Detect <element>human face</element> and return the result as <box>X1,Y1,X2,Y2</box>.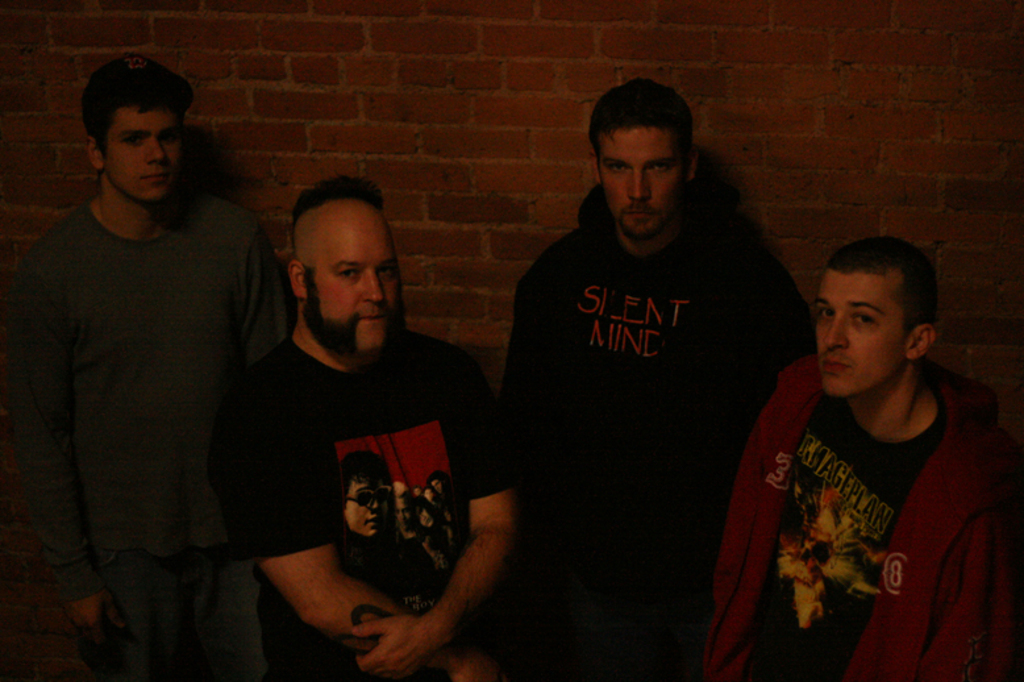
<box>304,211,401,358</box>.
